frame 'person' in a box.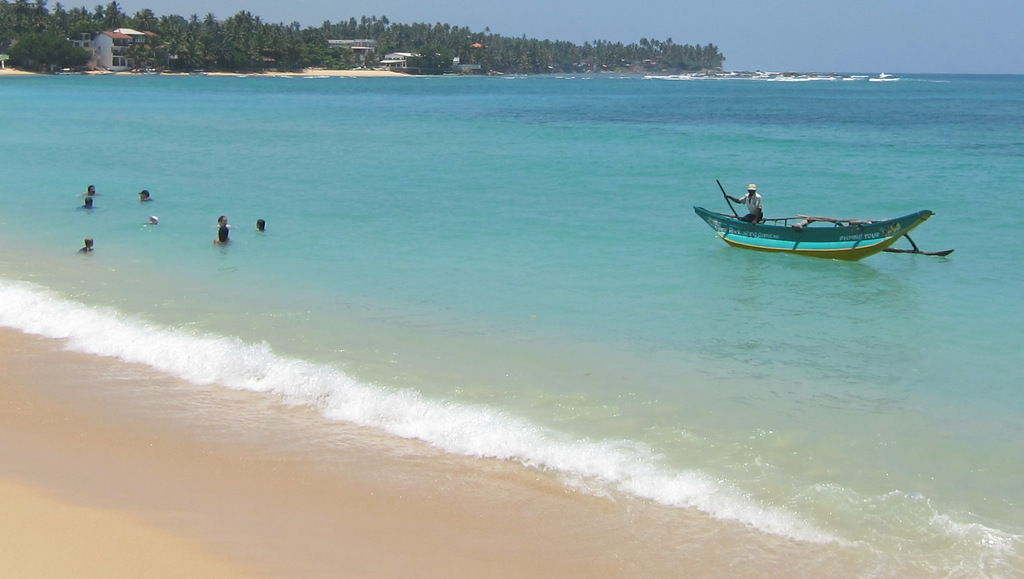
bbox=(138, 188, 150, 206).
